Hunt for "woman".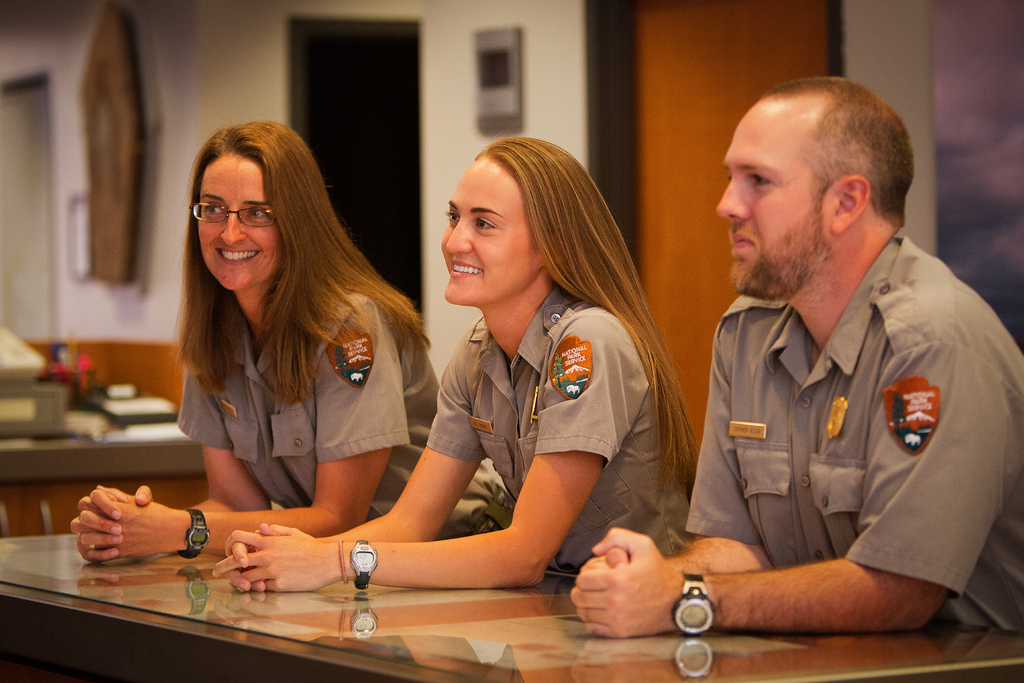
Hunted down at box(207, 132, 701, 601).
